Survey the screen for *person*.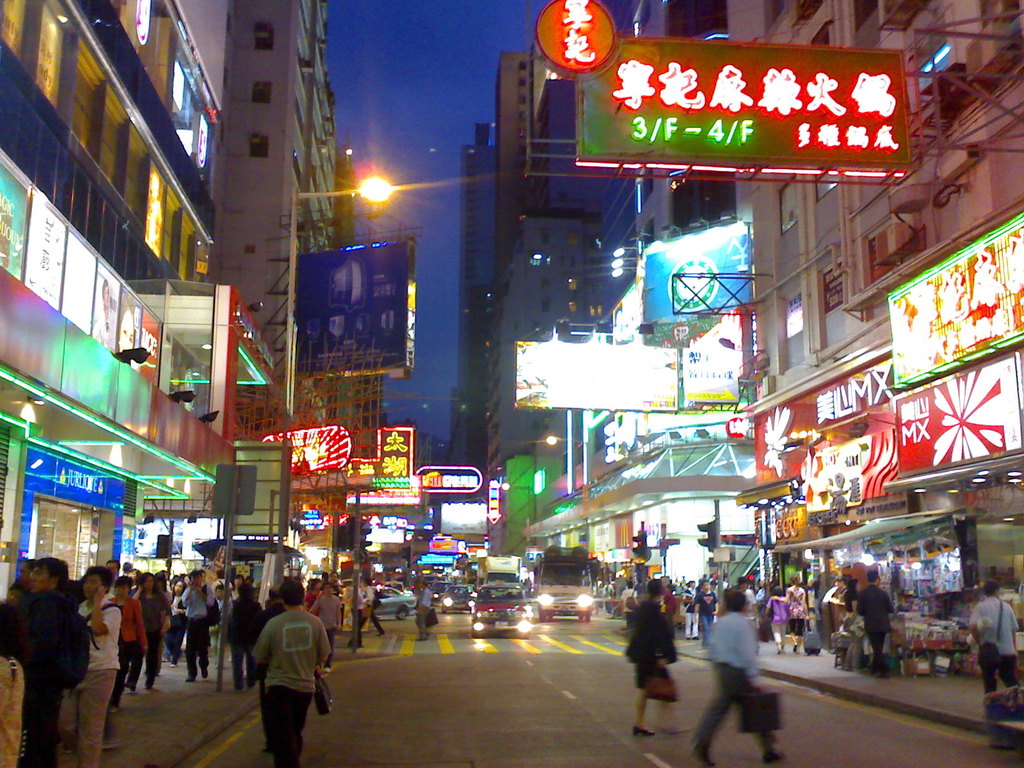
Survey found: 772, 574, 810, 652.
